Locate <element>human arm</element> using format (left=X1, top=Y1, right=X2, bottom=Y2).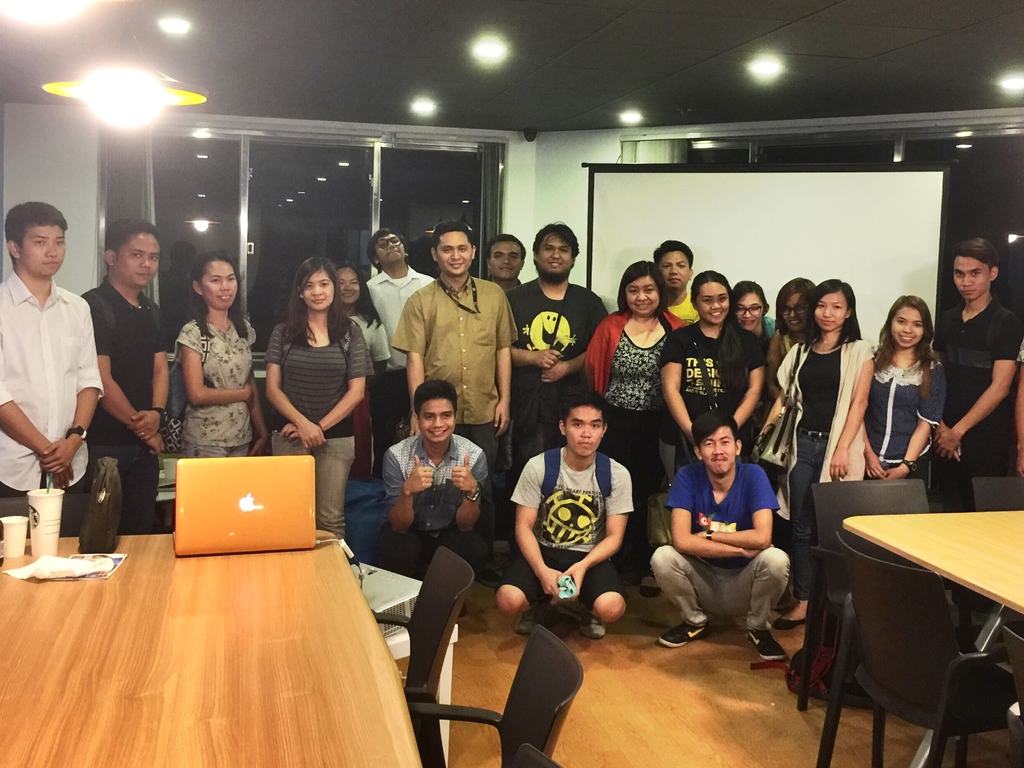
(left=883, top=358, right=951, bottom=479).
